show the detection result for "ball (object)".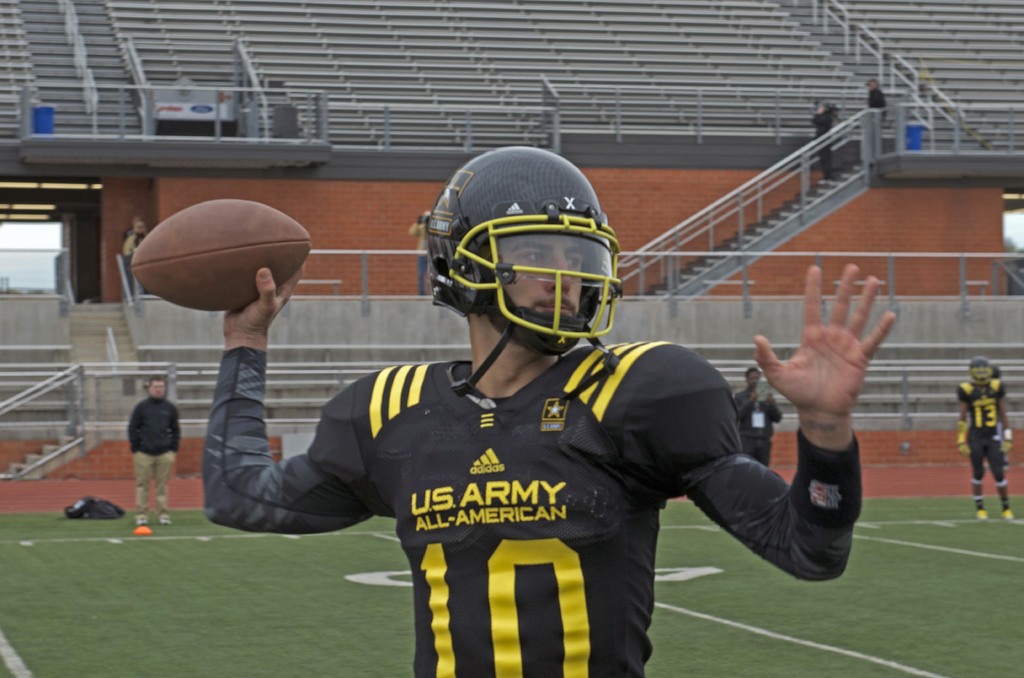
bbox=(131, 197, 309, 315).
